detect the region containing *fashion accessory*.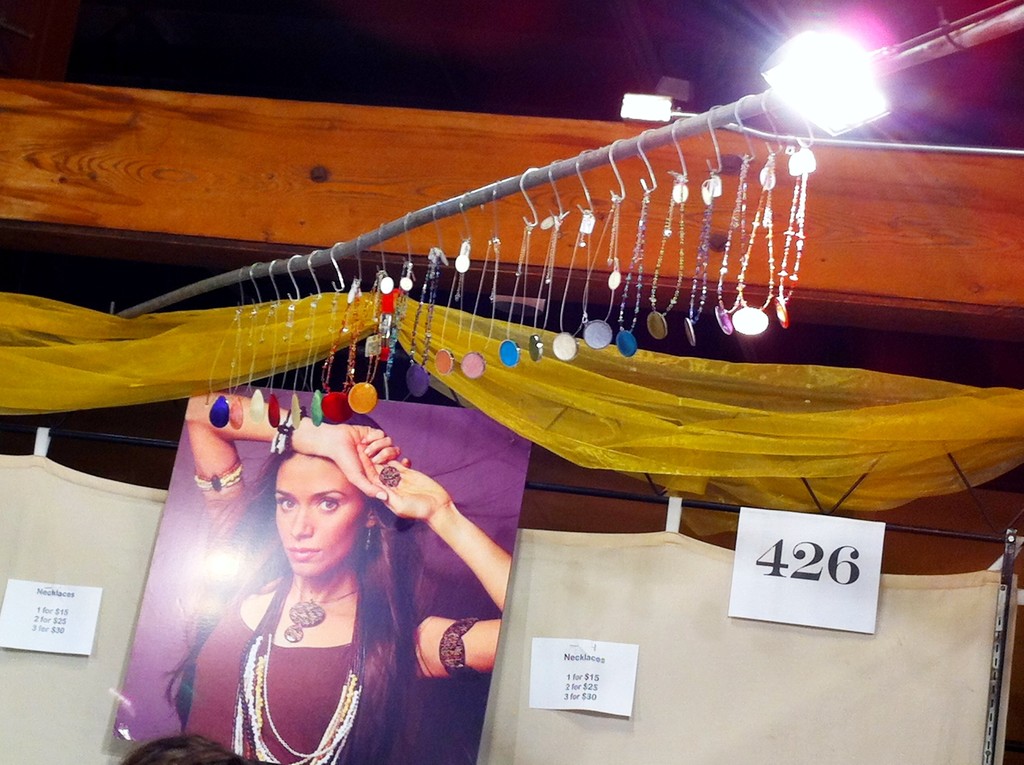
select_region(363, 527, 369, 550).
